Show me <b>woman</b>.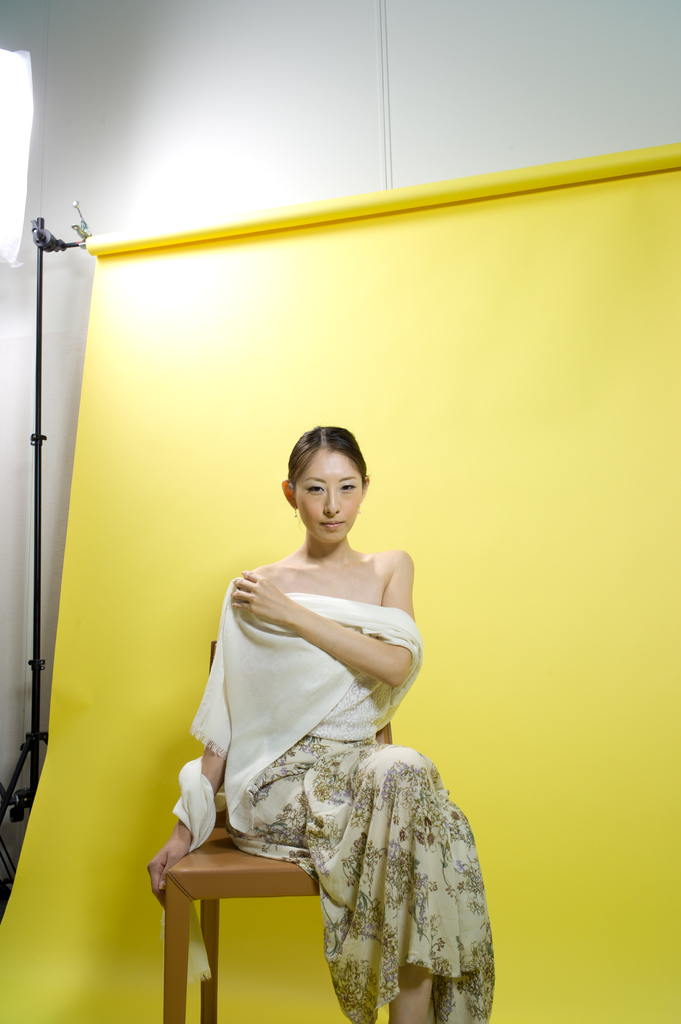
<b>woman</b> is here: [144, 431, 511, 1023].
